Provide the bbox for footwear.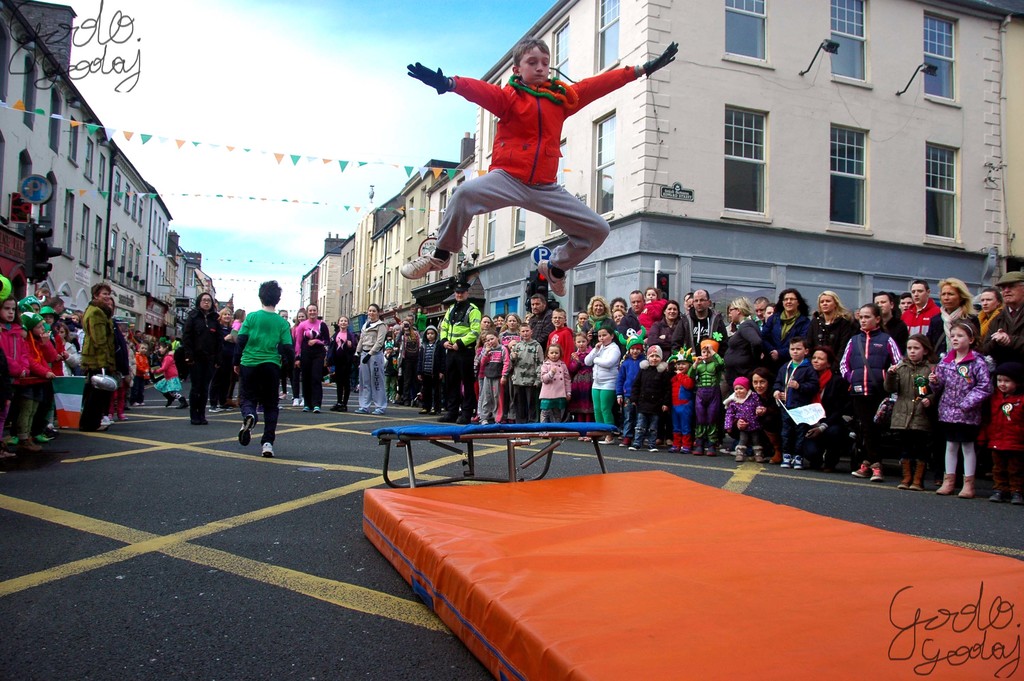
locate(781, 455, 795, 472).
